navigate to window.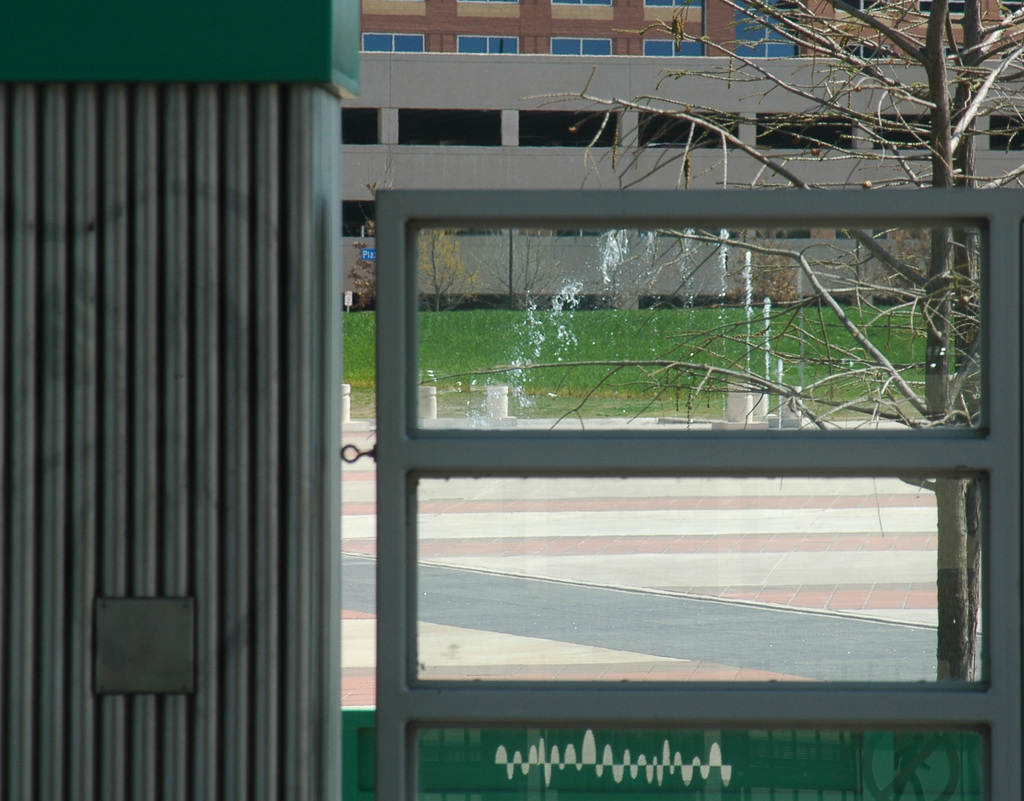
Navigation target: x1=760 y1=114 x2=858 y2=152.
